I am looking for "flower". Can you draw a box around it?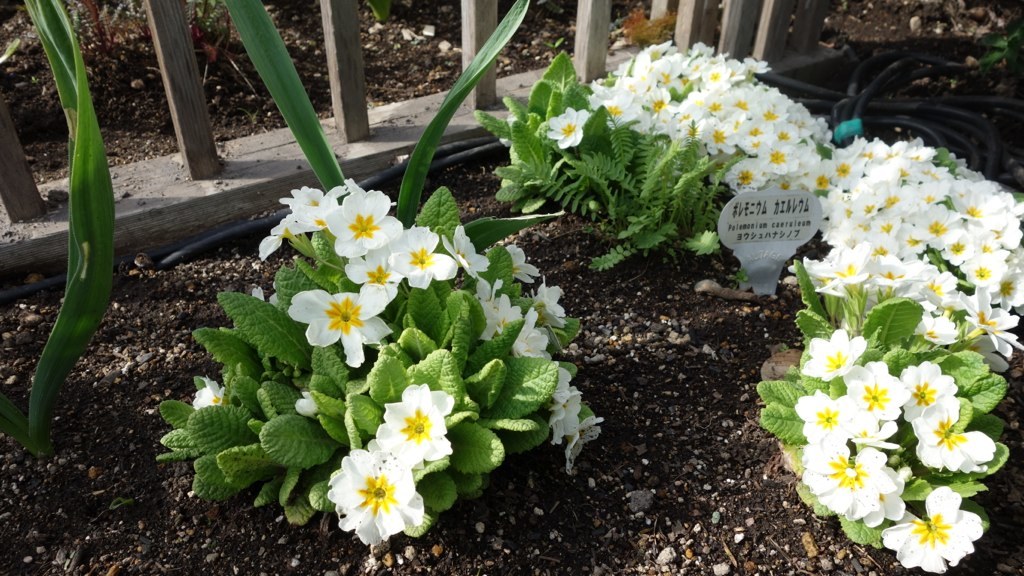
Sure, the bounding box is (left=193, top=376, right=230, bottom=410).
